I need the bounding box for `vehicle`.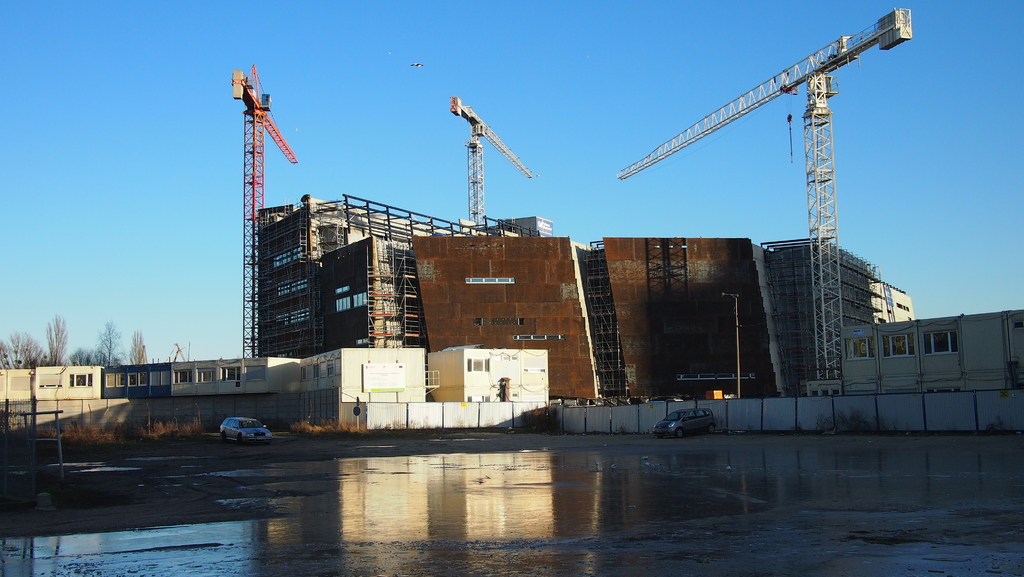
Here it is: 651 405 717 438.
